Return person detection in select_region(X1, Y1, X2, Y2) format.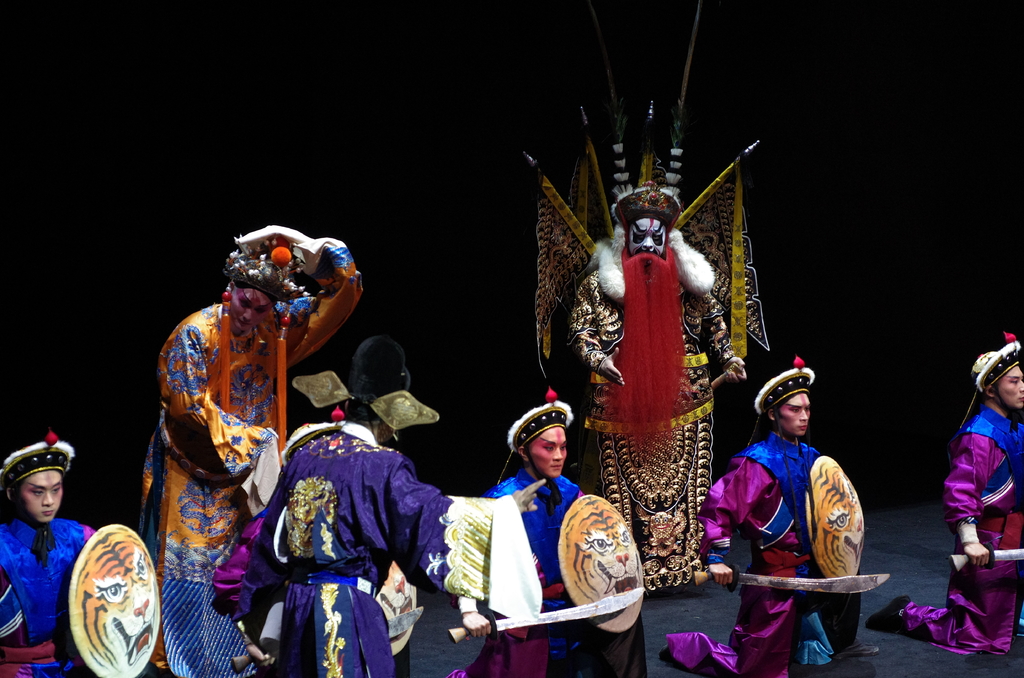
select_region(870, 328, 1023, 654).
